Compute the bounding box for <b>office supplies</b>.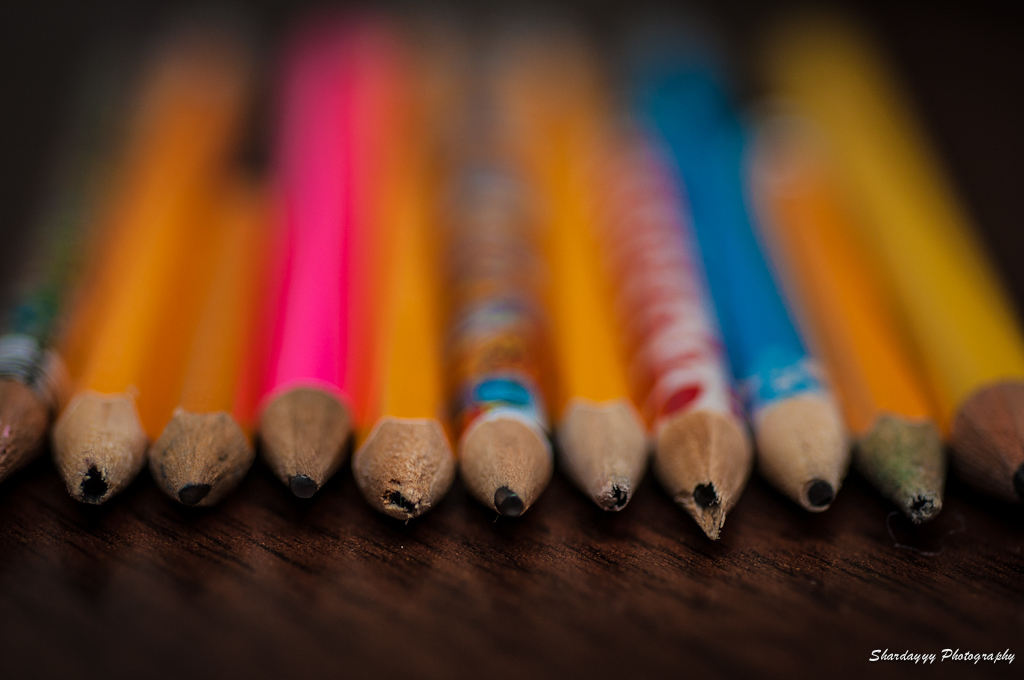
locate(614, 142, 752, 534).
